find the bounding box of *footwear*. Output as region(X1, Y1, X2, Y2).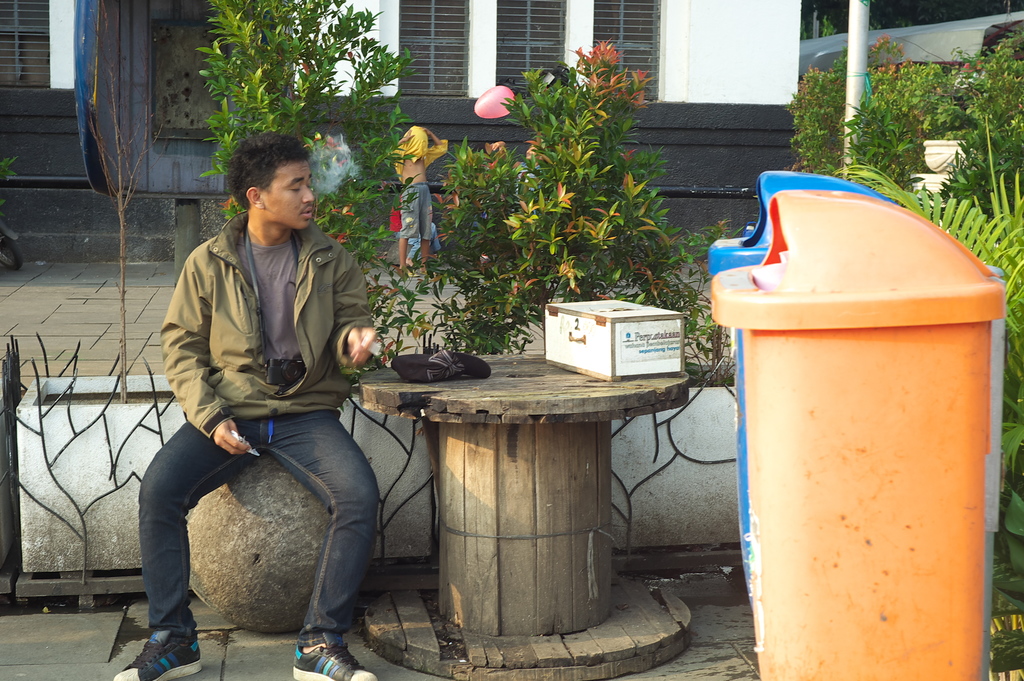
region(130, 593, 190, 672).
